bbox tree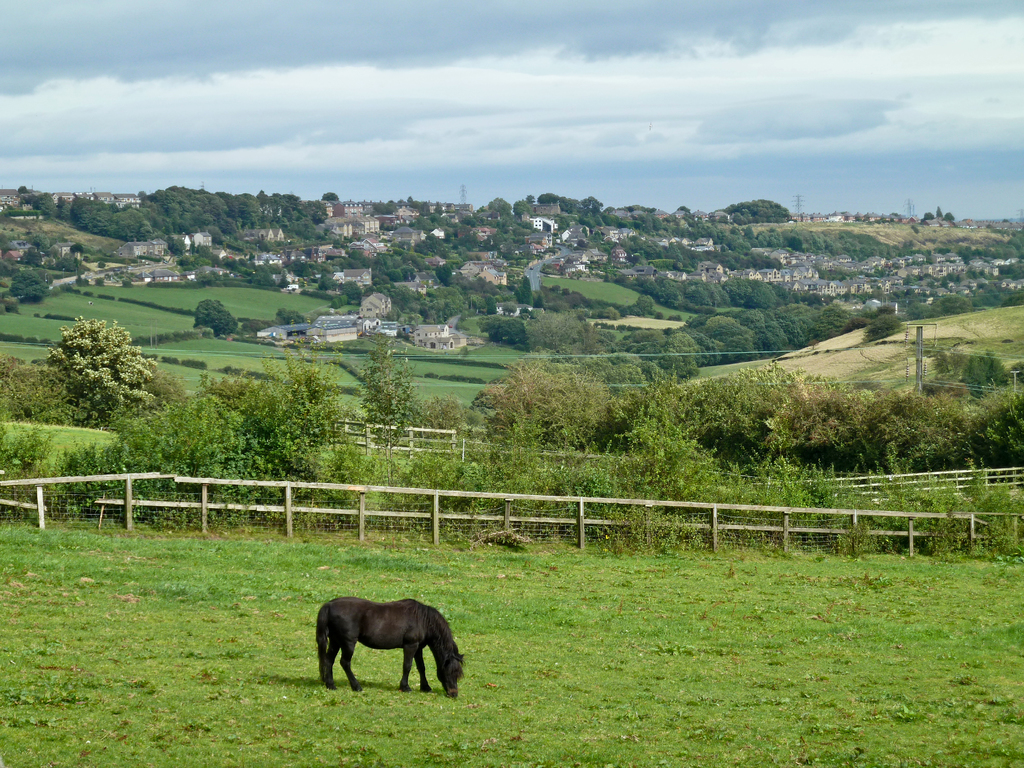
left=95, top=259, right=109, bottom=273
